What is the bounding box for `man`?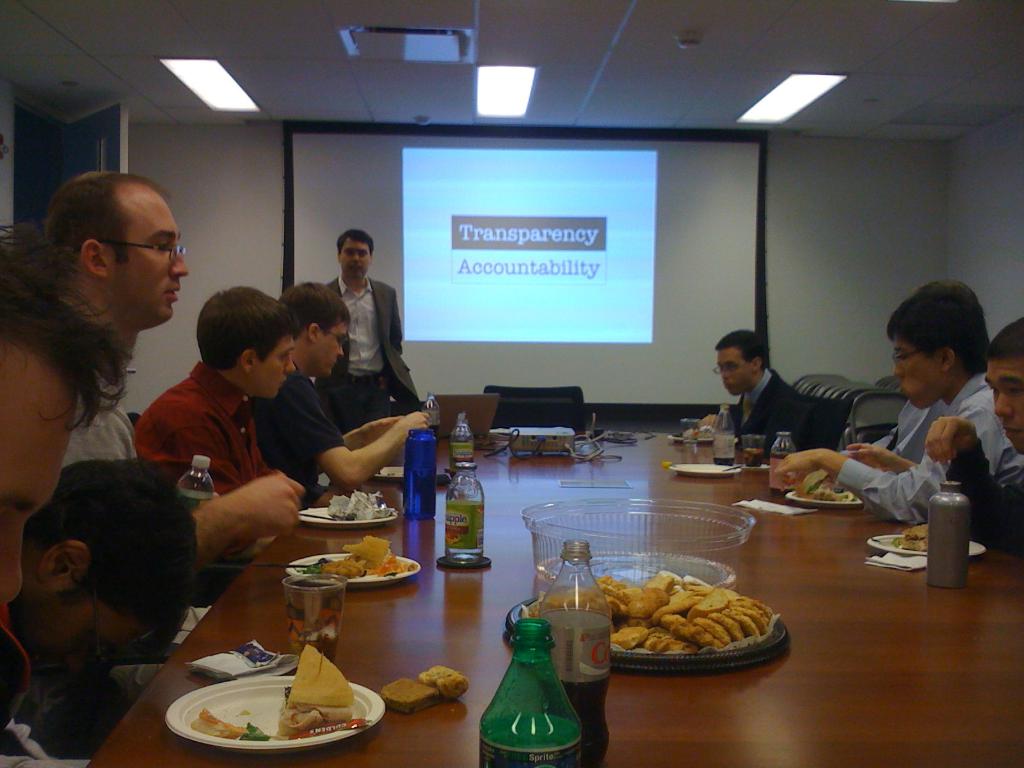
region(128, 288, 294, 600).
